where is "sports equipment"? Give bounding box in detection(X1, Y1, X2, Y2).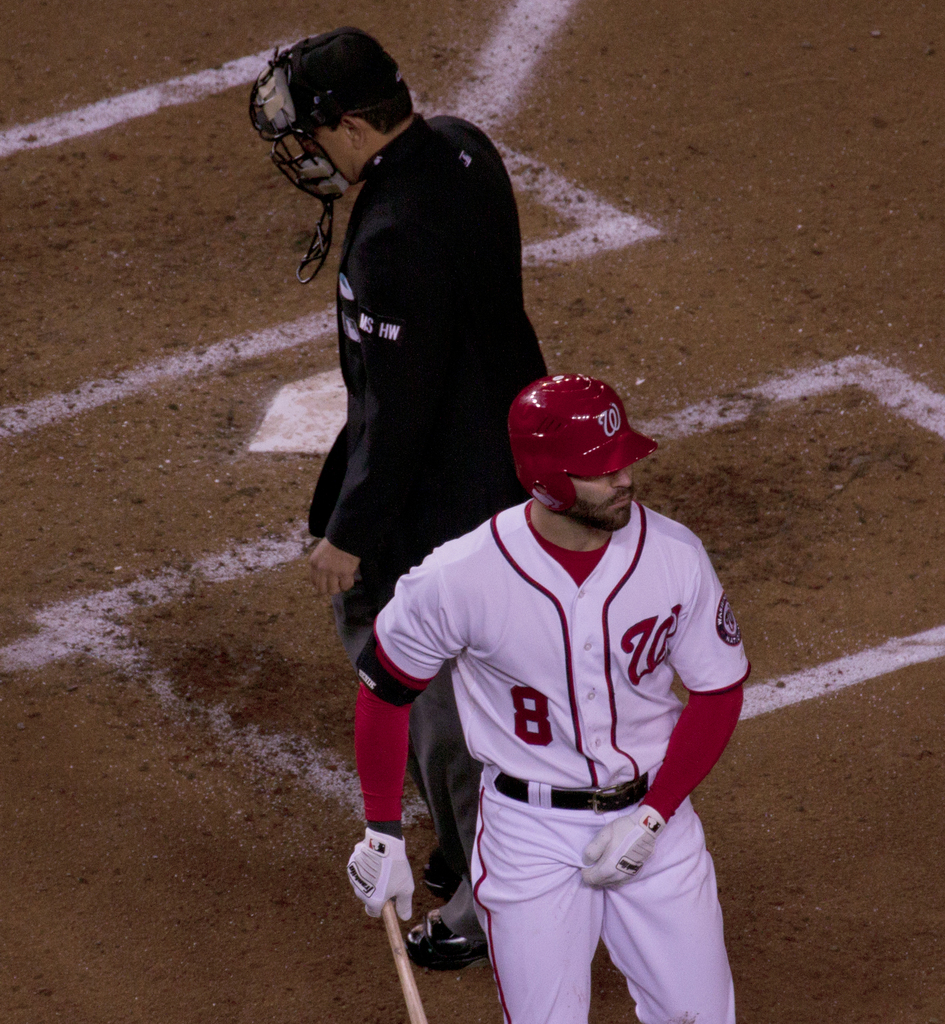
detection(505, 369, 659, 516).
